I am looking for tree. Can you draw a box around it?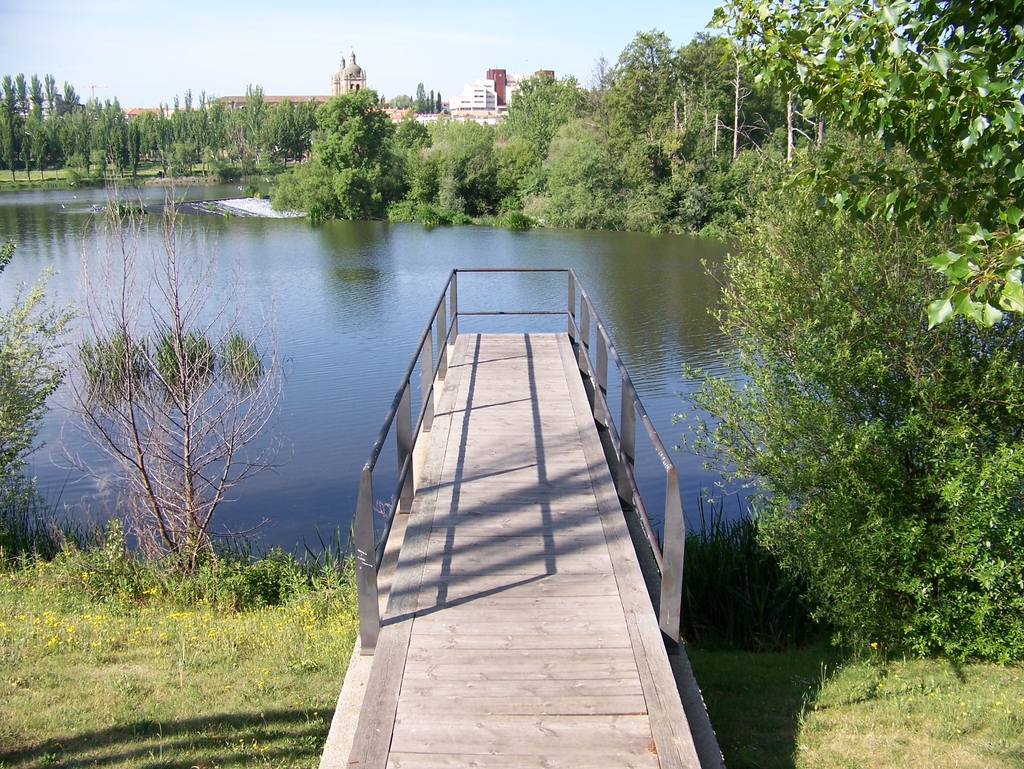
Sure, the bounding box is [704, 0, 1023, 331].
